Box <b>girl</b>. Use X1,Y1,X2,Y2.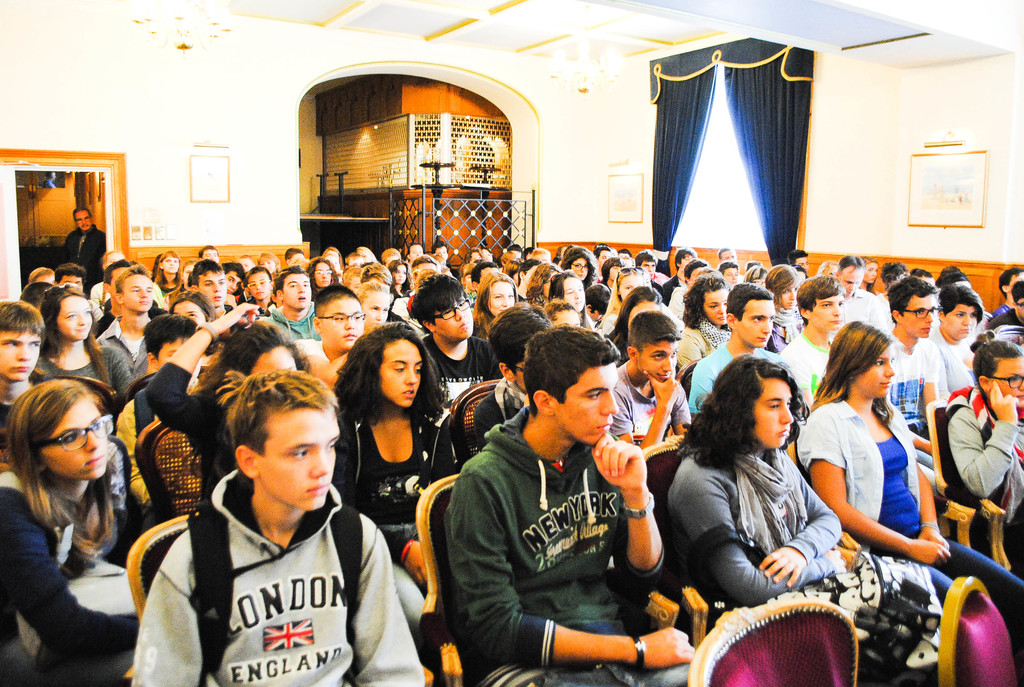
0,376,170,686.
